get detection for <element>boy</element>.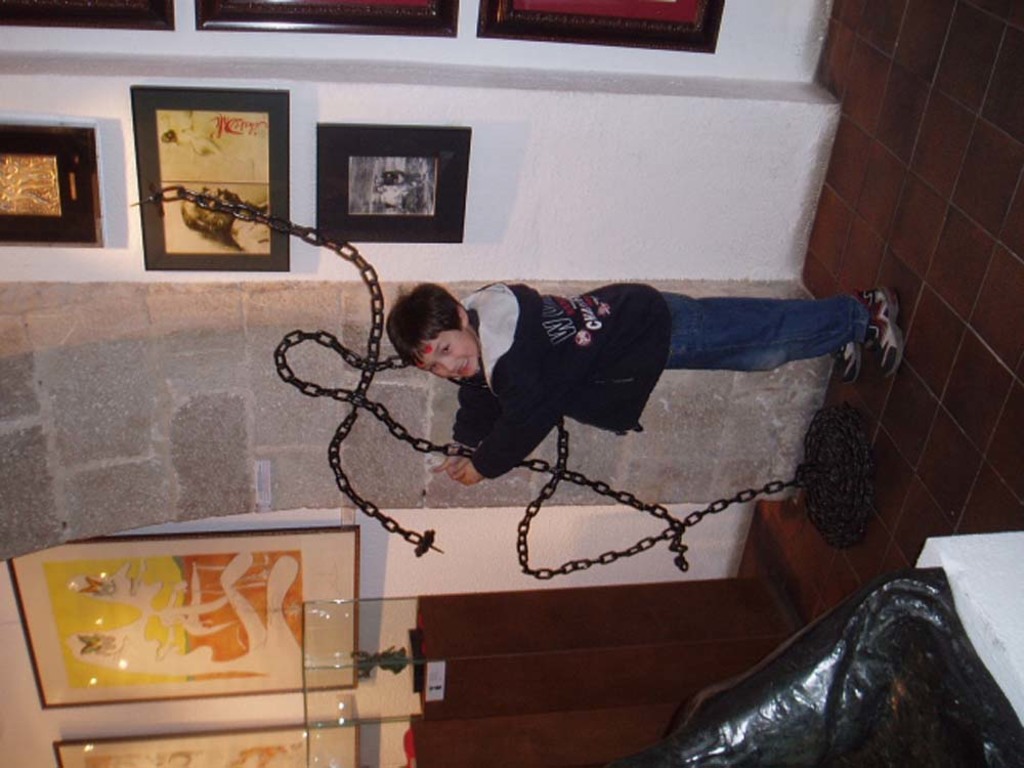
Detection: select_region(385, 279, 905, 487).
